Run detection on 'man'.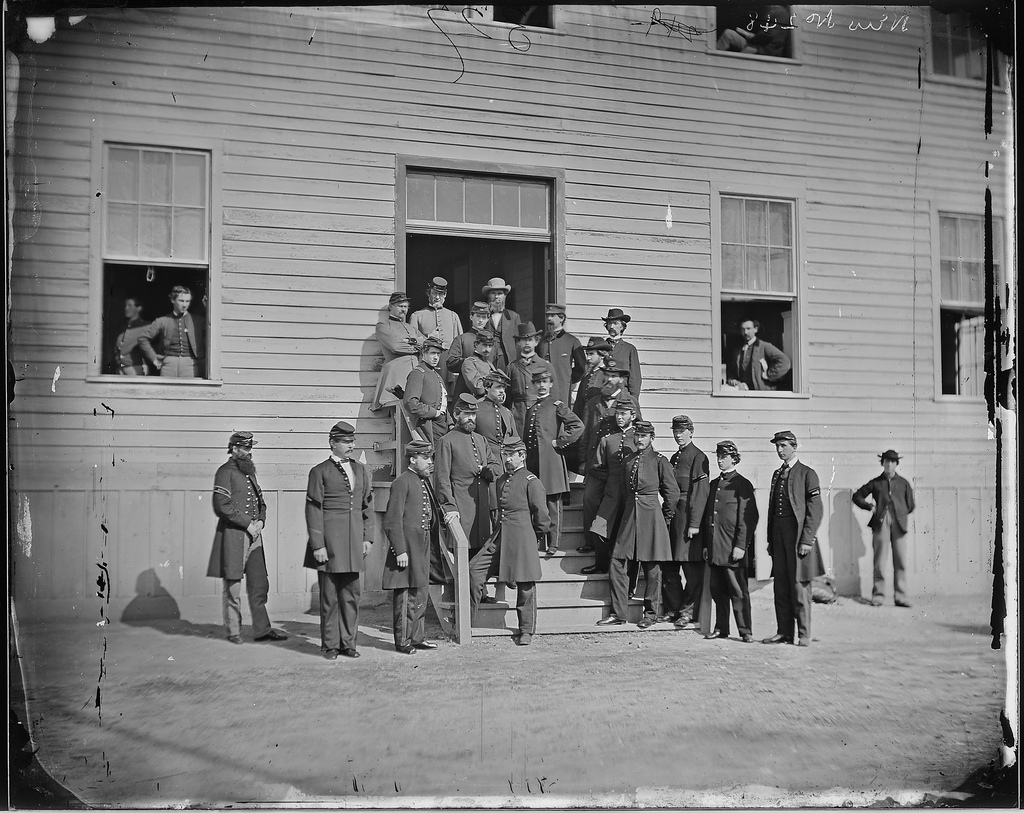
Result: {"x1": 503, "y1": 324, "x2": 559, "y2": 444}.
